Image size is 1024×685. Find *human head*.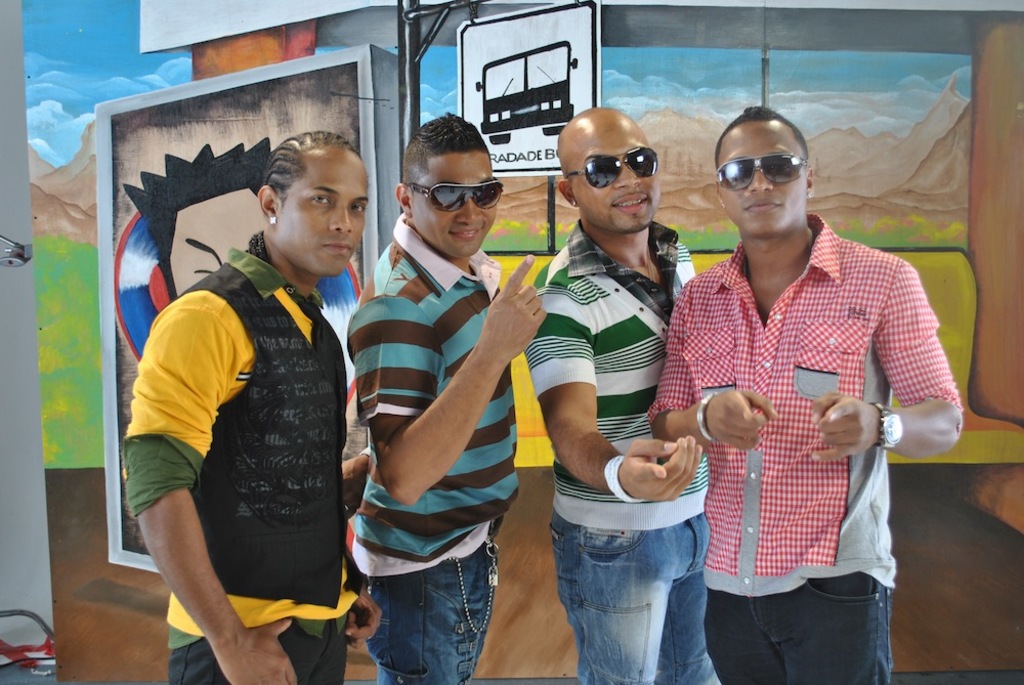
[x1=393, y1=112, x2=504, y2=261].
